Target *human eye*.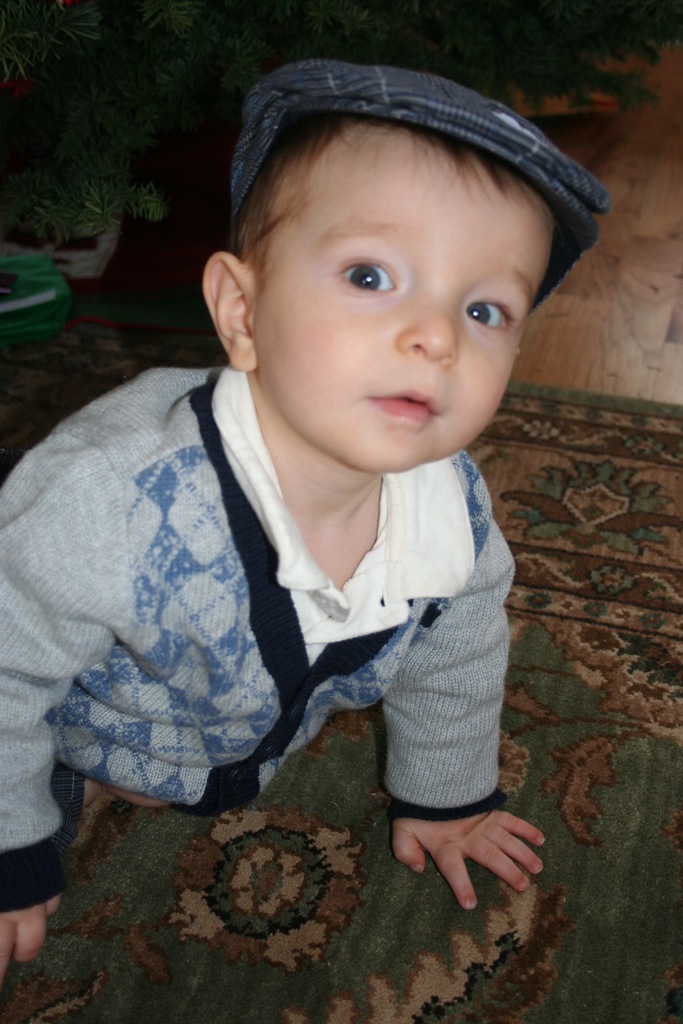
Target region: 319:244:420:300.
